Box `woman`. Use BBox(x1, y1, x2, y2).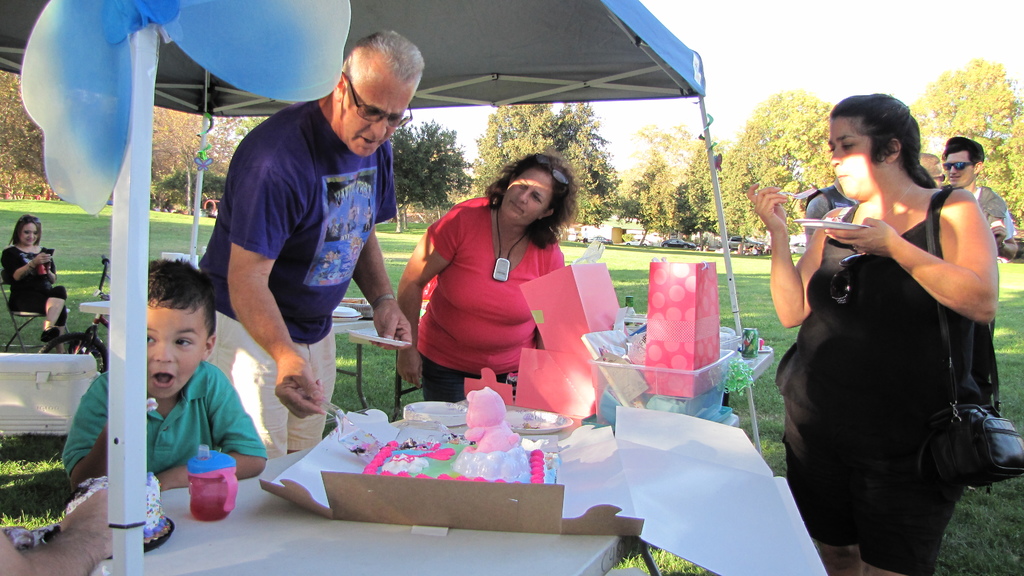
BBox(0, 216, 73, 357).
